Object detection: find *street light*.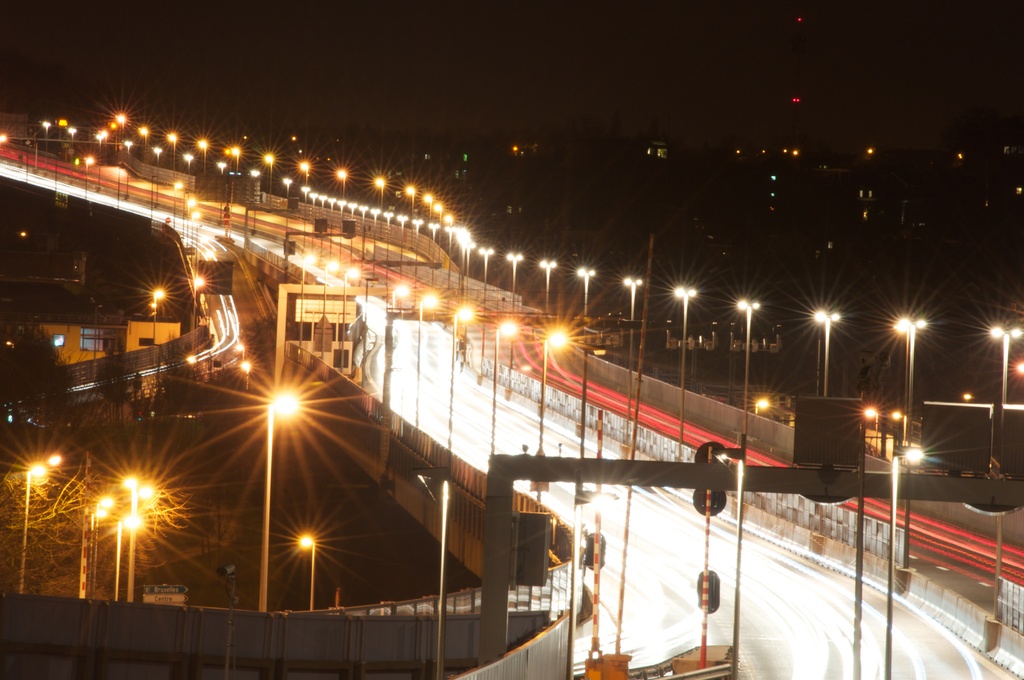
select_region(292, 535, 317, 610).
